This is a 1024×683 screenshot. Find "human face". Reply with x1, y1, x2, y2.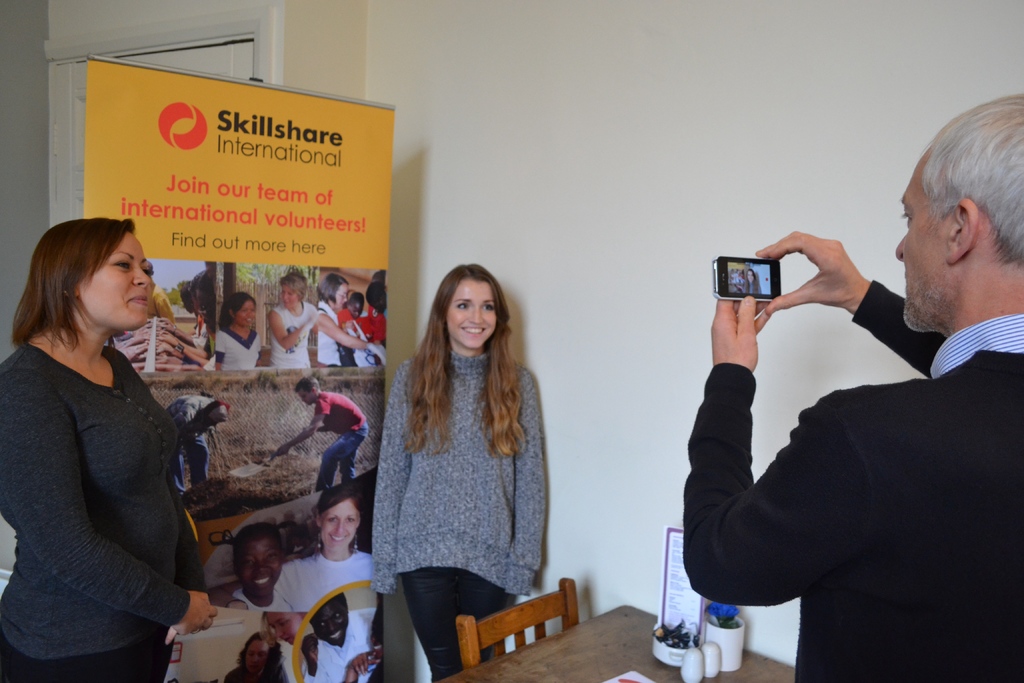
447, 276, 503, 345.
